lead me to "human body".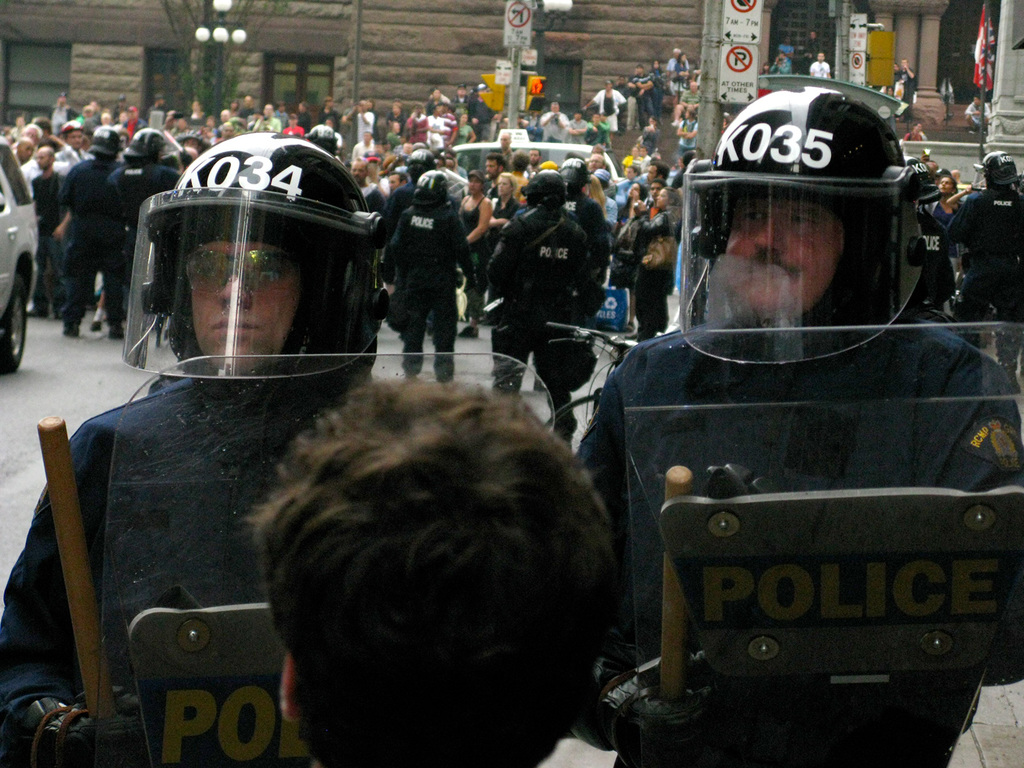
Lead to 454/164/490/333.
